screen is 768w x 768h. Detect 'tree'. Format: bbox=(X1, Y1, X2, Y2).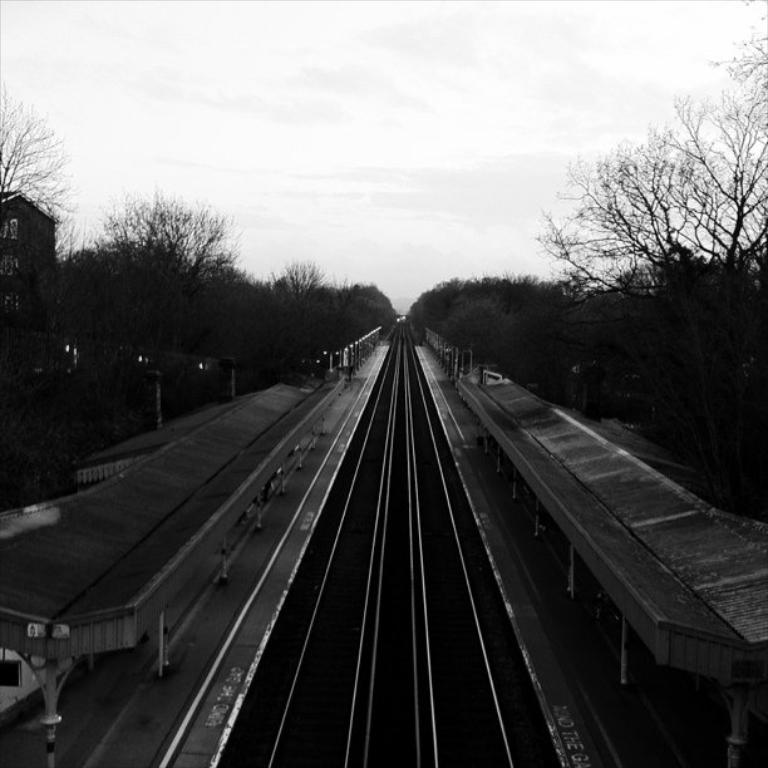
bbox=(0, 88, 73, 336).
